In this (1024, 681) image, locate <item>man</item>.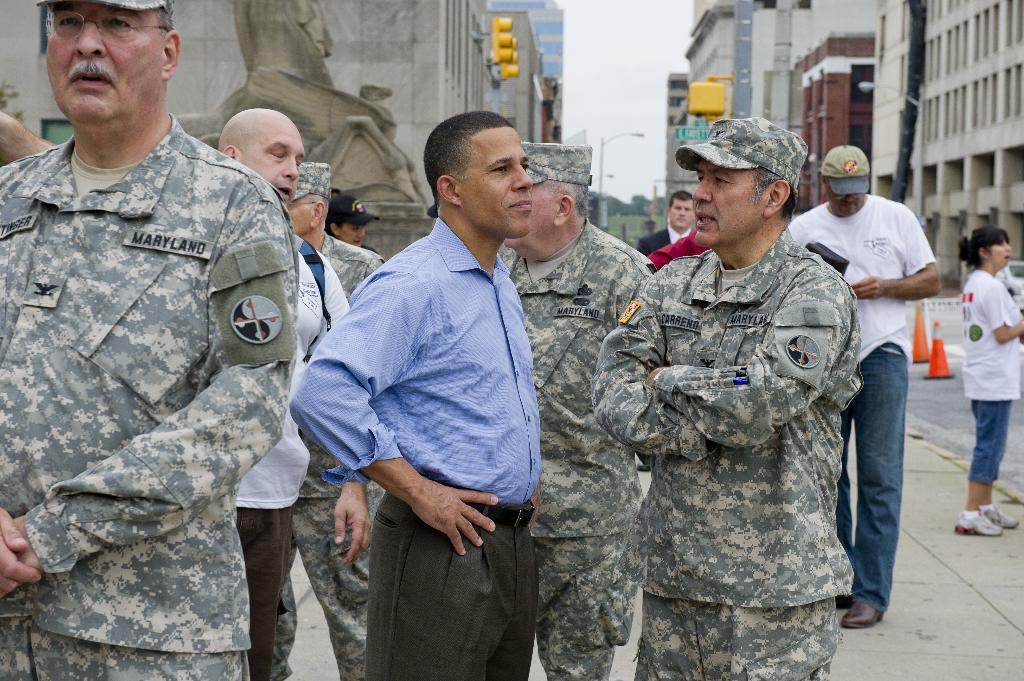
Bounding box: 341:190:380:266.
